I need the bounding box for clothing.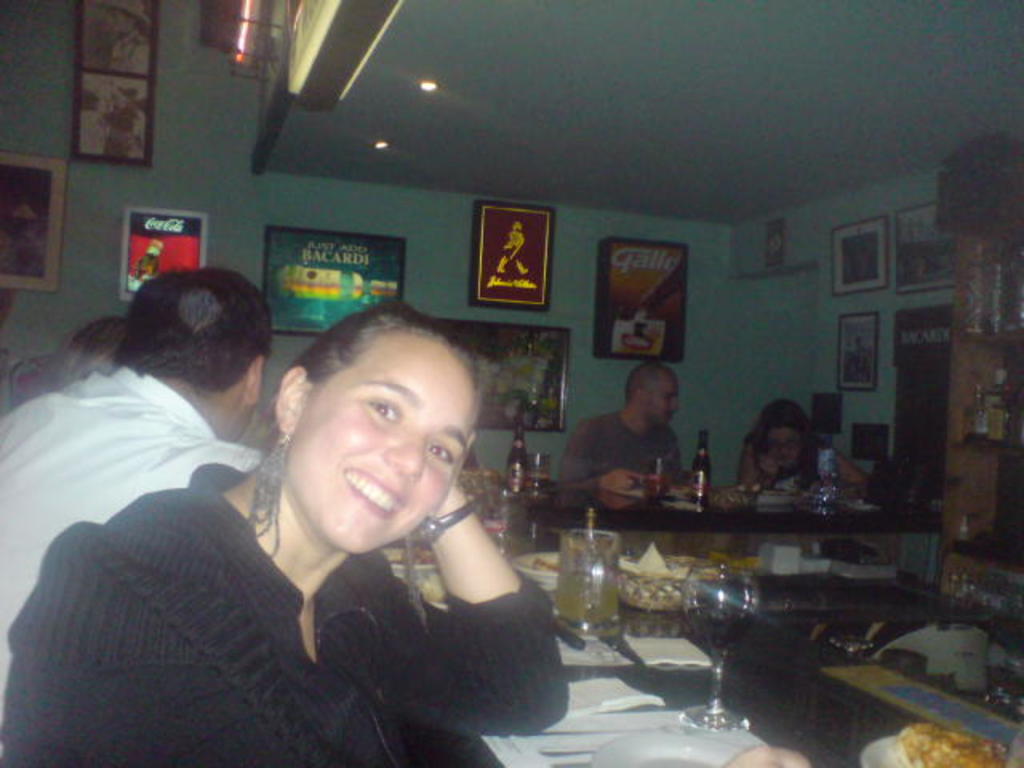
Here it is: x1=563 y1=413 x2=685 y2=509.
